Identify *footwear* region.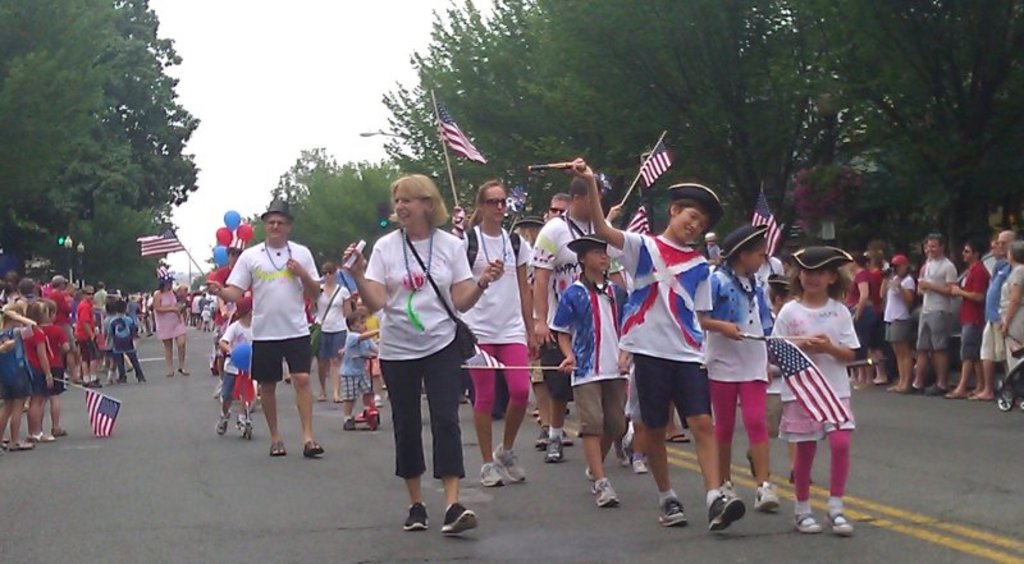
Region: bbox=[927, 382, 947, 395].
